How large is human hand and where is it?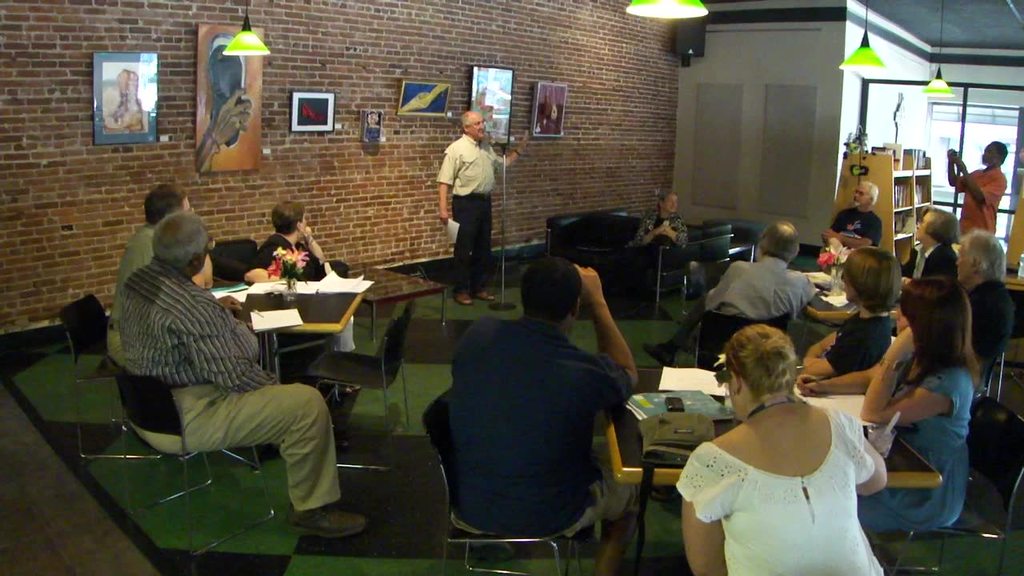
Bounding box: locate(654, 219, 662, 236).
